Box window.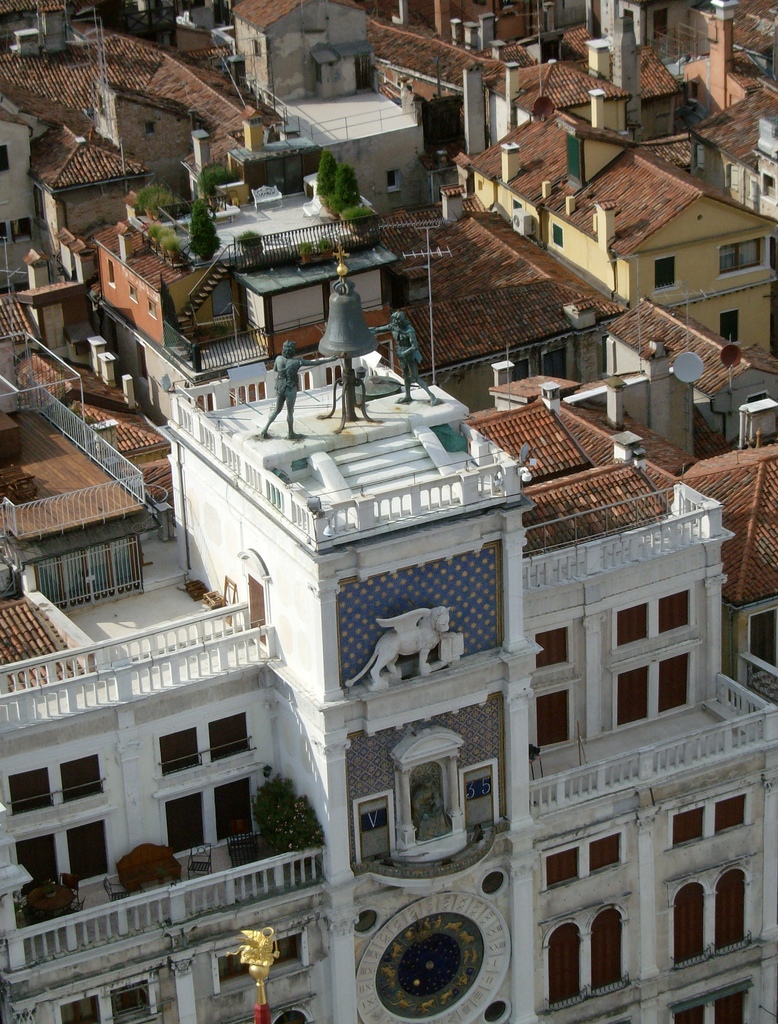
Rect(546, 924, 589, 1006).
